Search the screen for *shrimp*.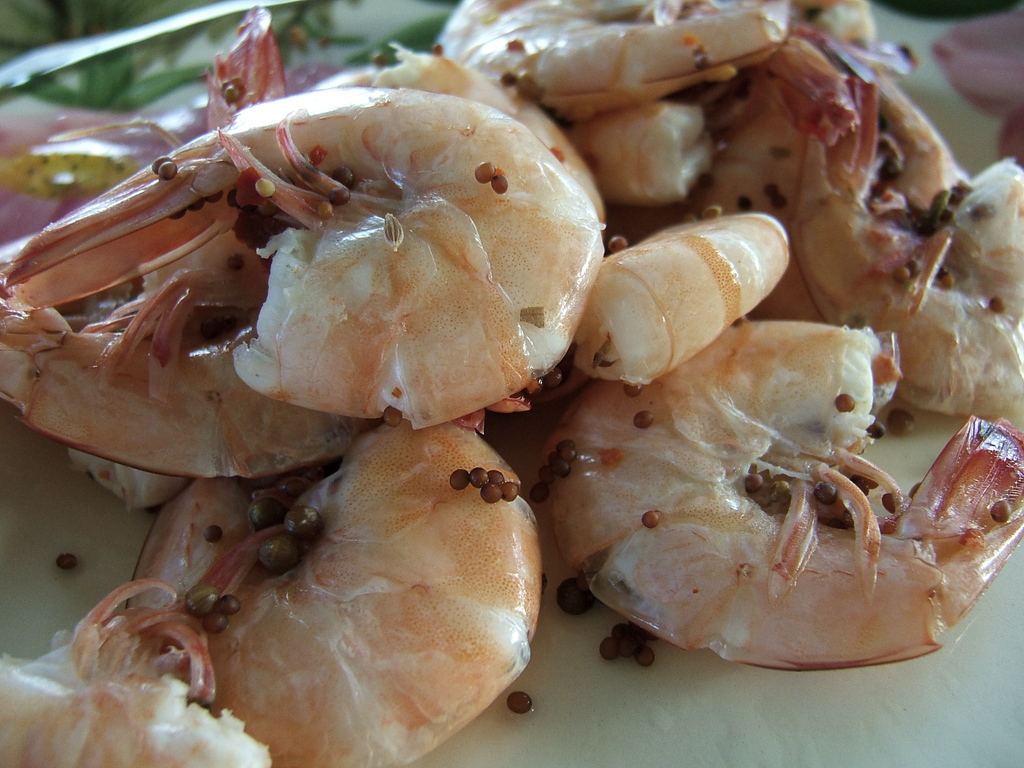
Found at [left=70, top=442, right=206, bottom=509].
